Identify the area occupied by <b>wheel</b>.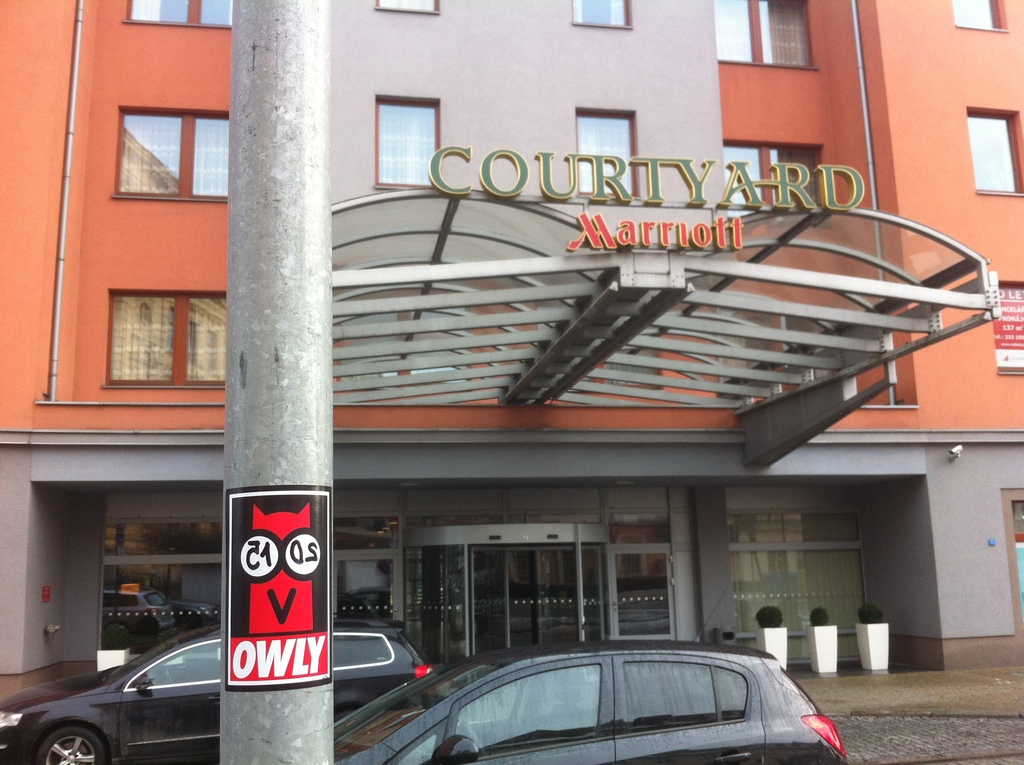
Area: [left=459, top=720, right=484, bottom=752].
